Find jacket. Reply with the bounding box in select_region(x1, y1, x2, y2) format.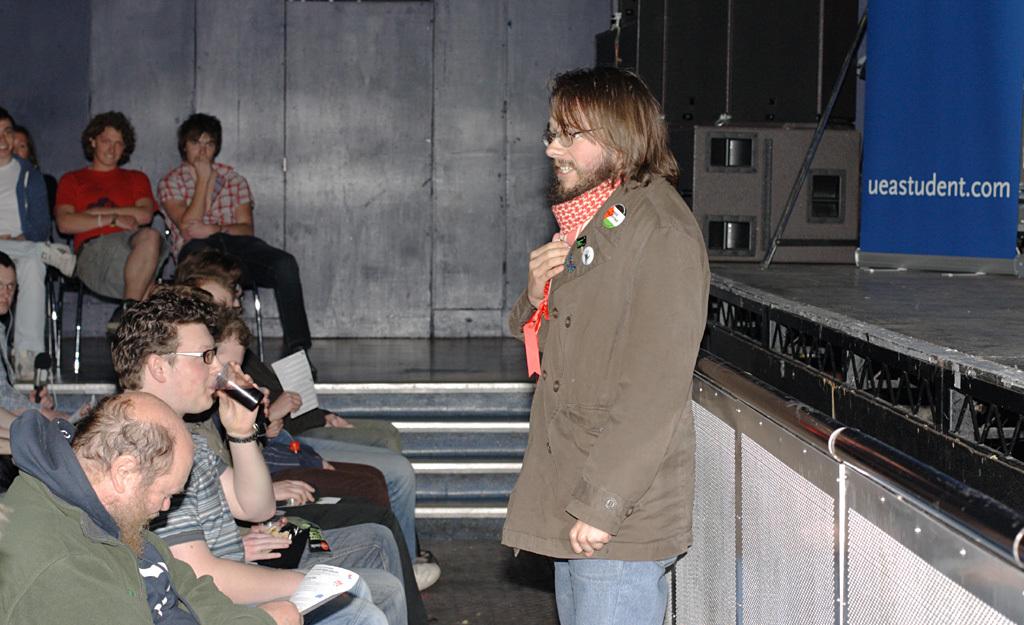
select_region(0, 409, 273, 624).
